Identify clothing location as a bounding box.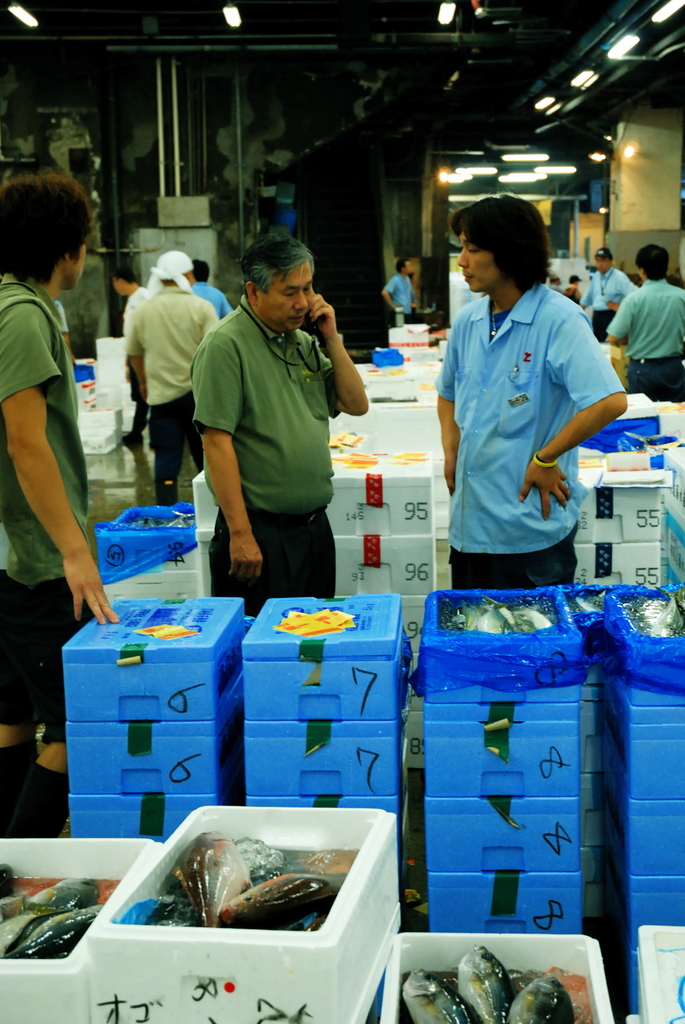
{"left": 116, "top": 283, "right": 221, "bottom": 400}.
